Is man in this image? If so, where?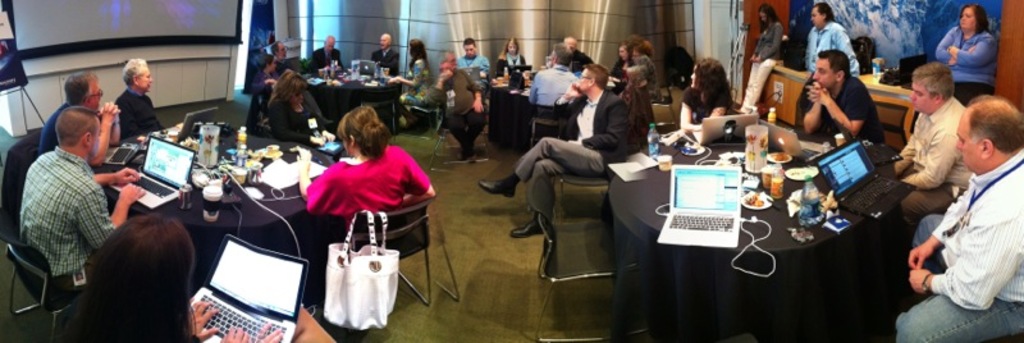
Yes, at bbox(266, 41, 326, 124).
